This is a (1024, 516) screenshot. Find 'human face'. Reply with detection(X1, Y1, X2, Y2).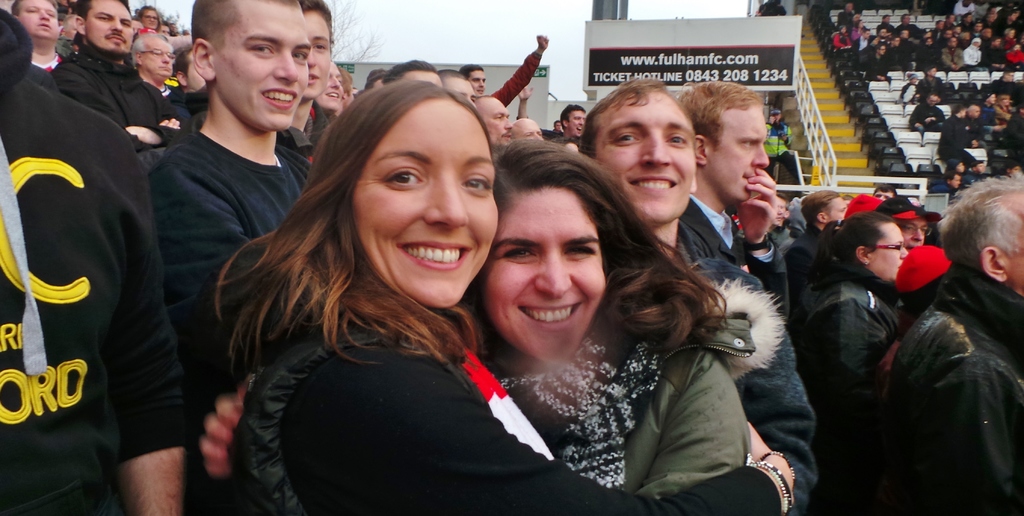
detection(483, 187, 605, 364).
